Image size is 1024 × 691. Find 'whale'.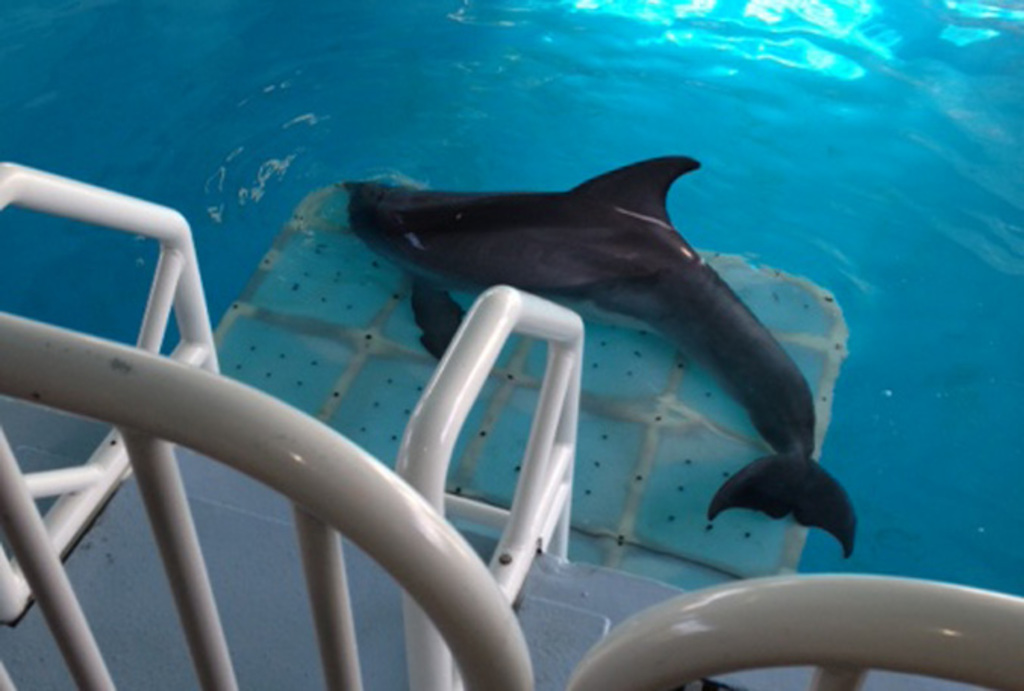
rect(350, 150, 856, 558).
